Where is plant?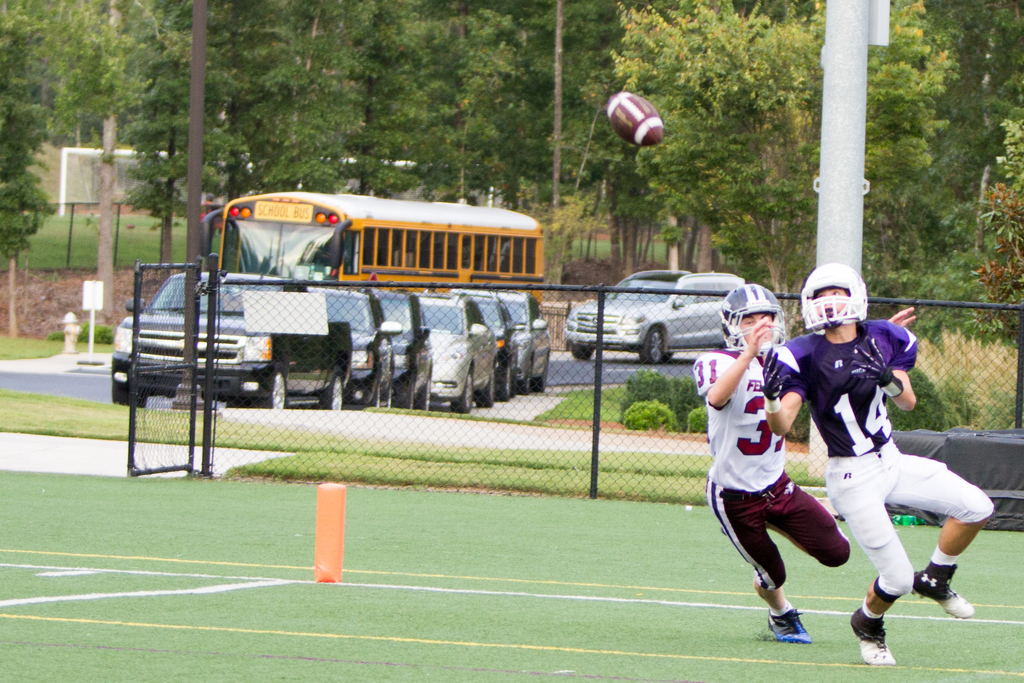
pyautogui.locateOnScreen(885, 369, 957, 429).
